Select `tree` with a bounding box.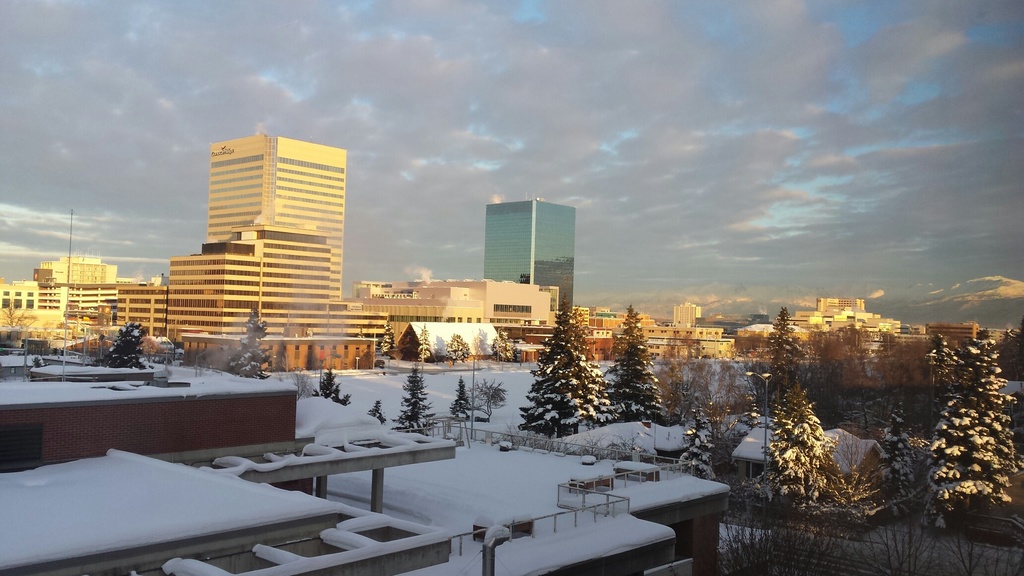
box(392, 366, 451, 437).
